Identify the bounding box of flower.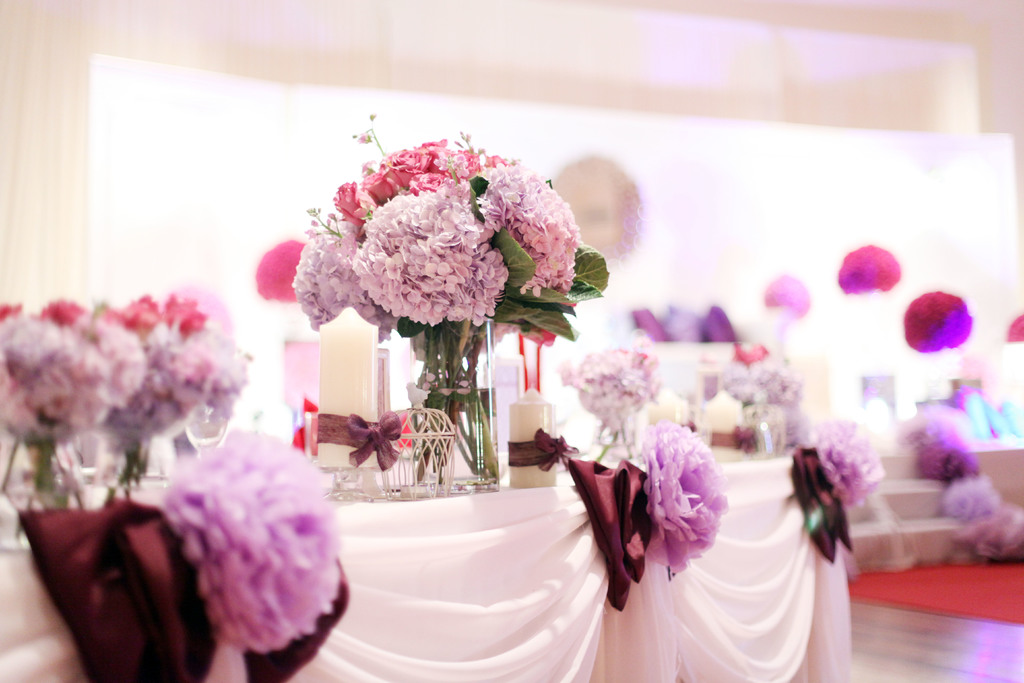
l=903, t=299, r=973, b=358.
